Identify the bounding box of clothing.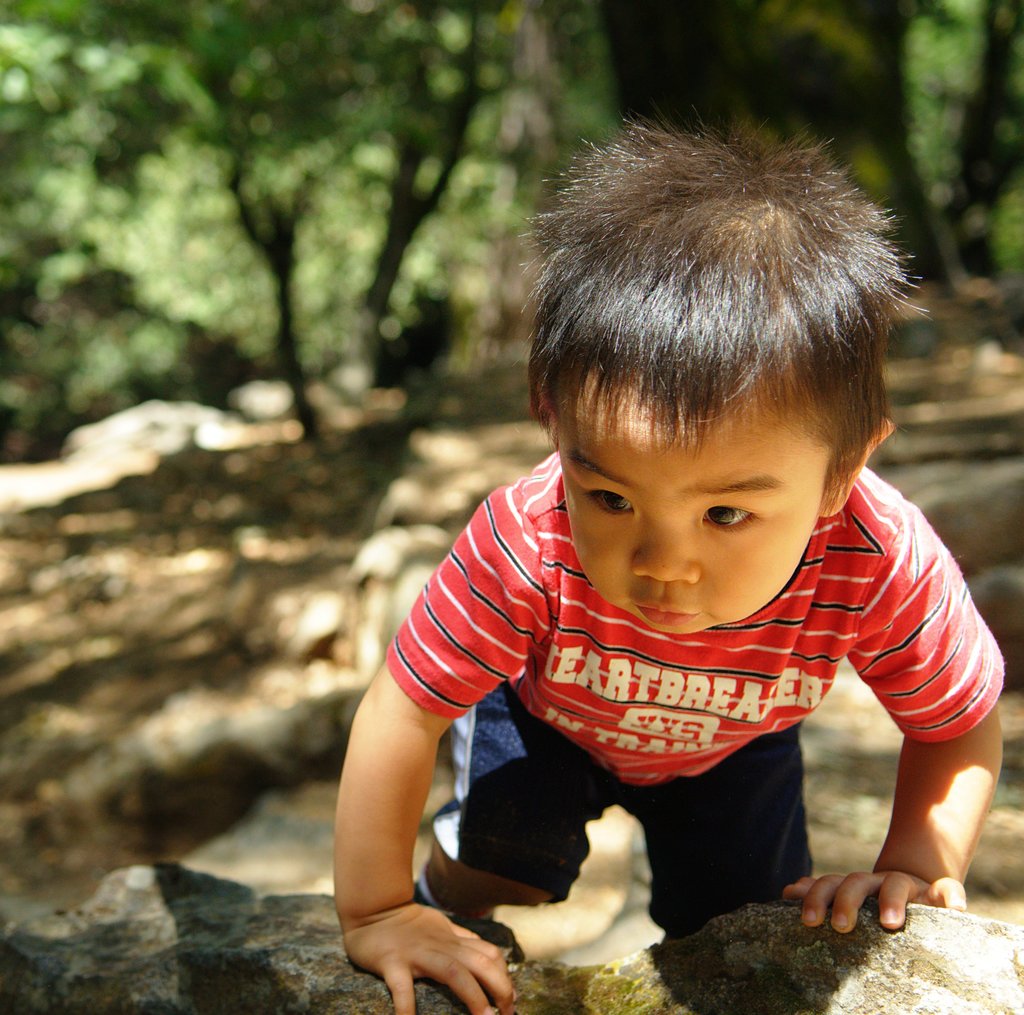
408:665:833:932.
